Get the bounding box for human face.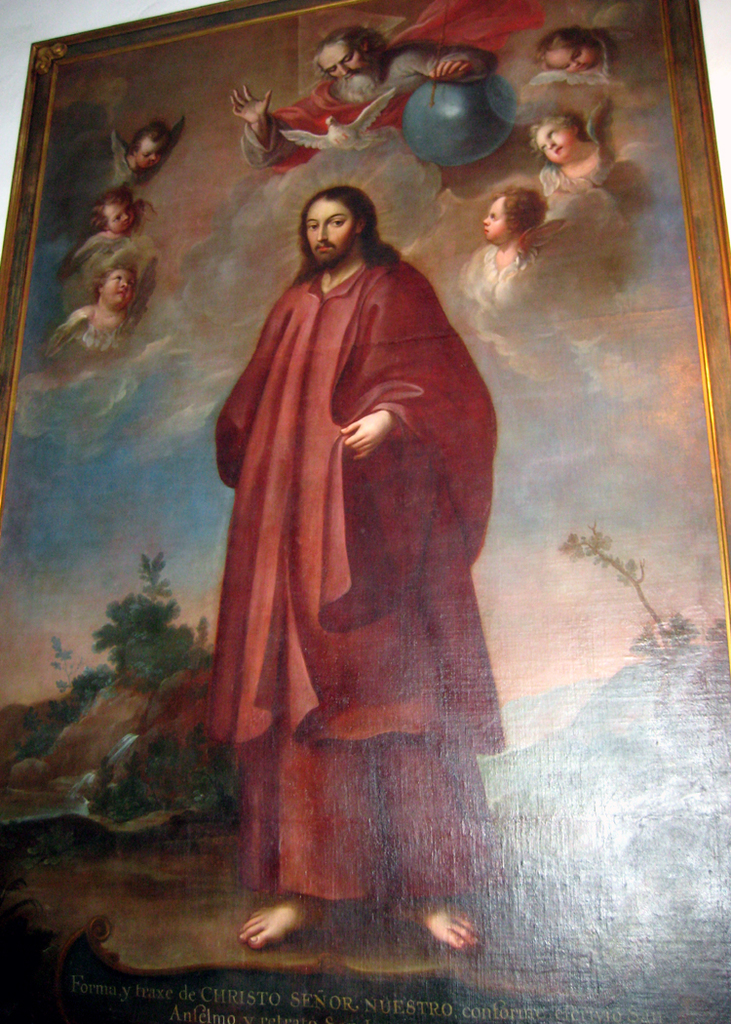
region(303, 197, 356, 264).
